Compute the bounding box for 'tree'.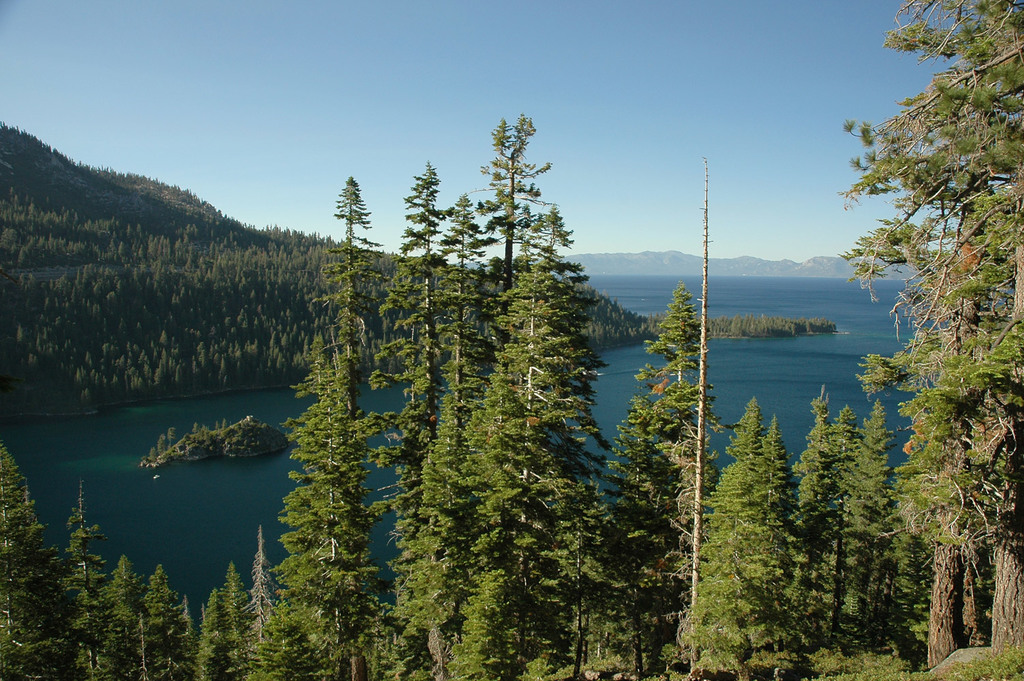
216,560,257,649.
